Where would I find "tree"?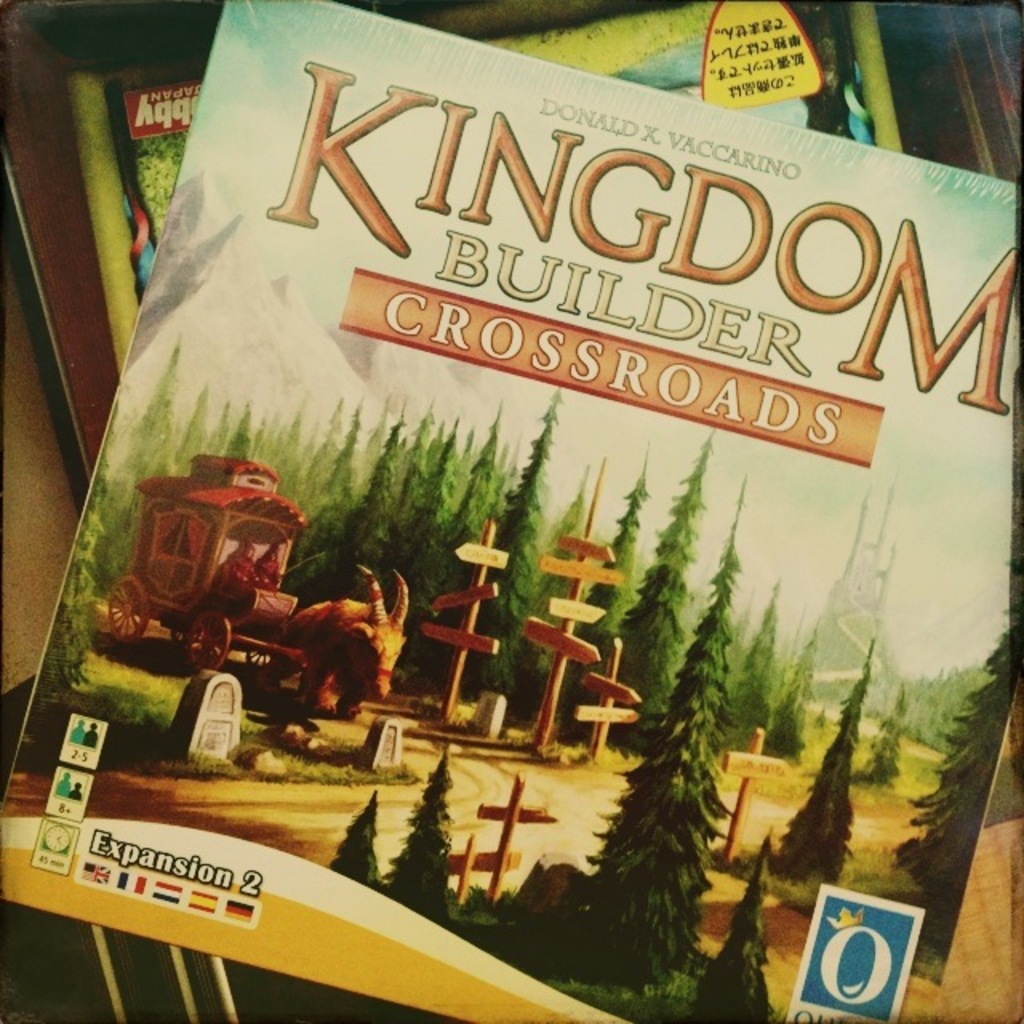
At Rect(904, 610, 1022, 954).
